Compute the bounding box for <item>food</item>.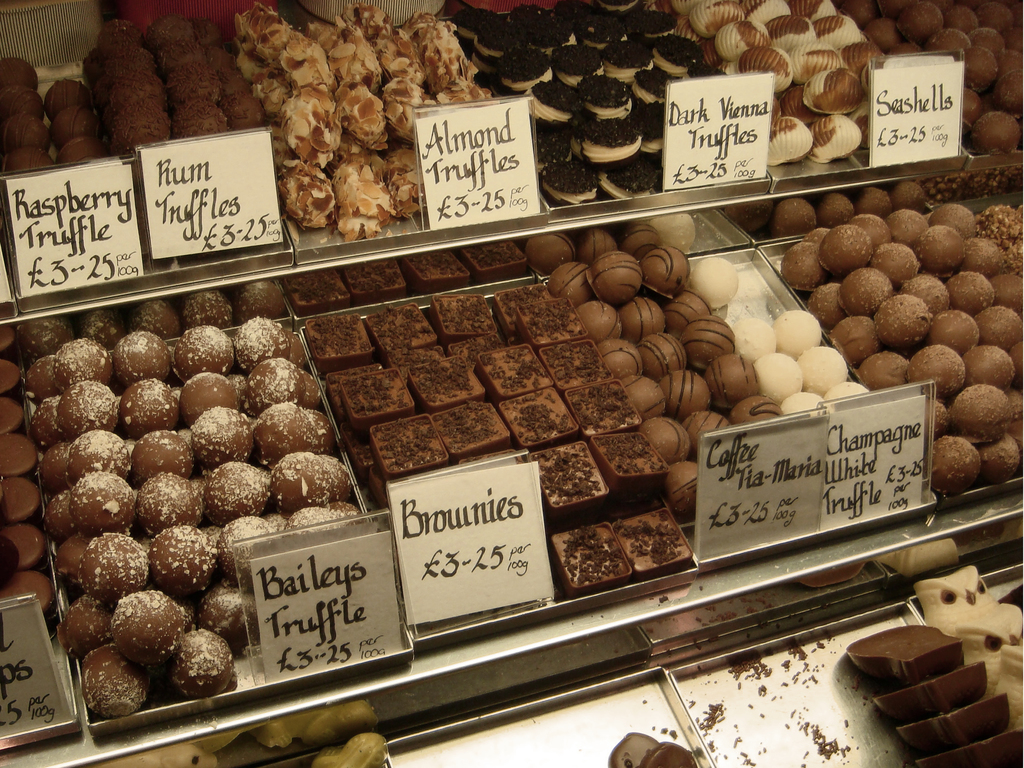
crop(0, 477, 33, 524).
